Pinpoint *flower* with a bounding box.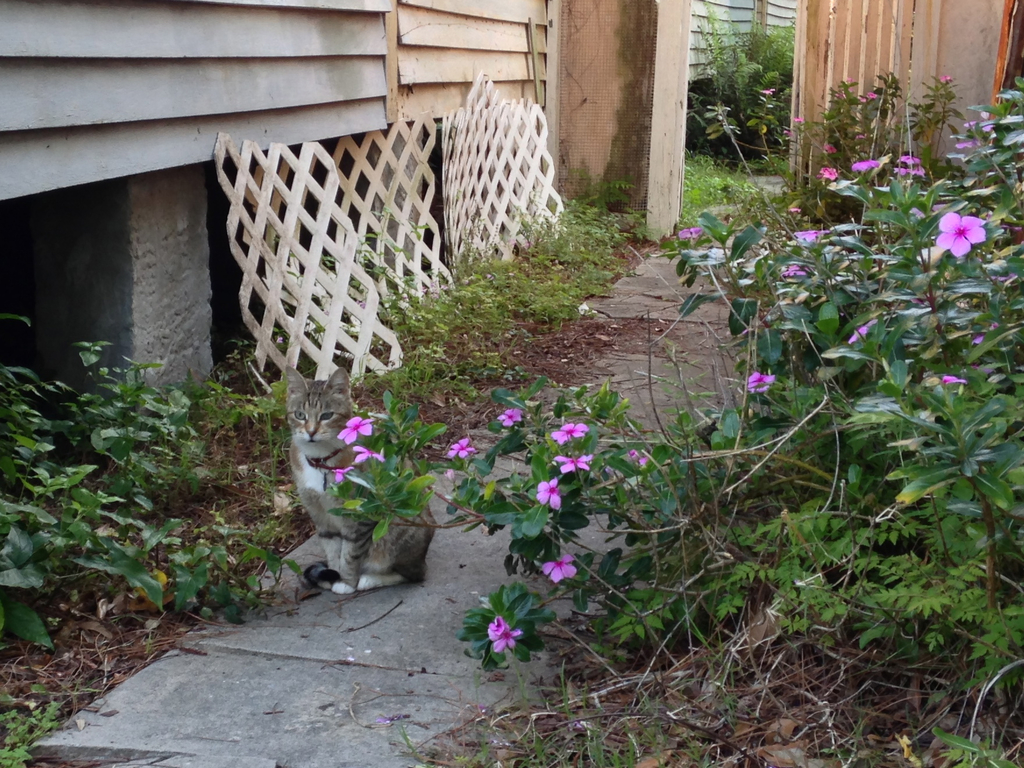
x1=550, y1=422, x2=589, y2=444.
